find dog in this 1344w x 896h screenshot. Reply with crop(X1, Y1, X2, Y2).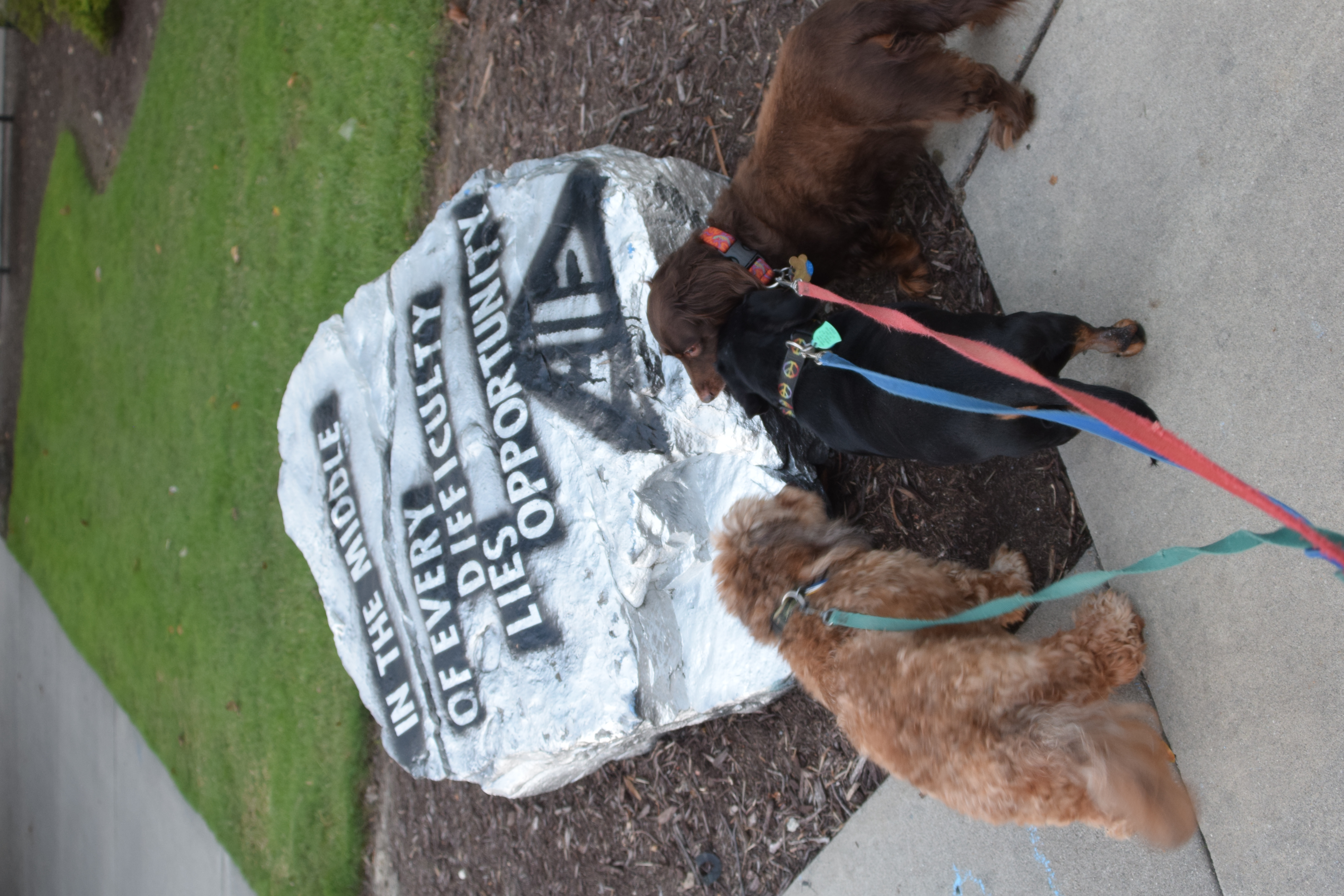
crop(159, 108, 269, 192).
